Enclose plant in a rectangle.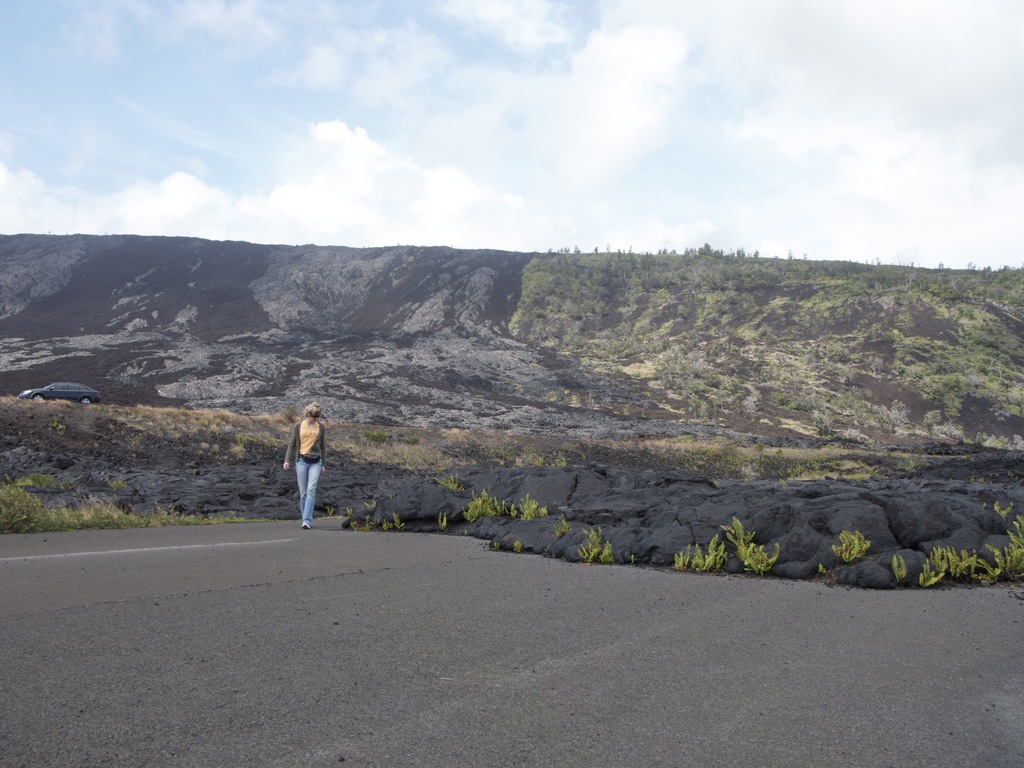
bbox=(341, 506, 355, 522).
